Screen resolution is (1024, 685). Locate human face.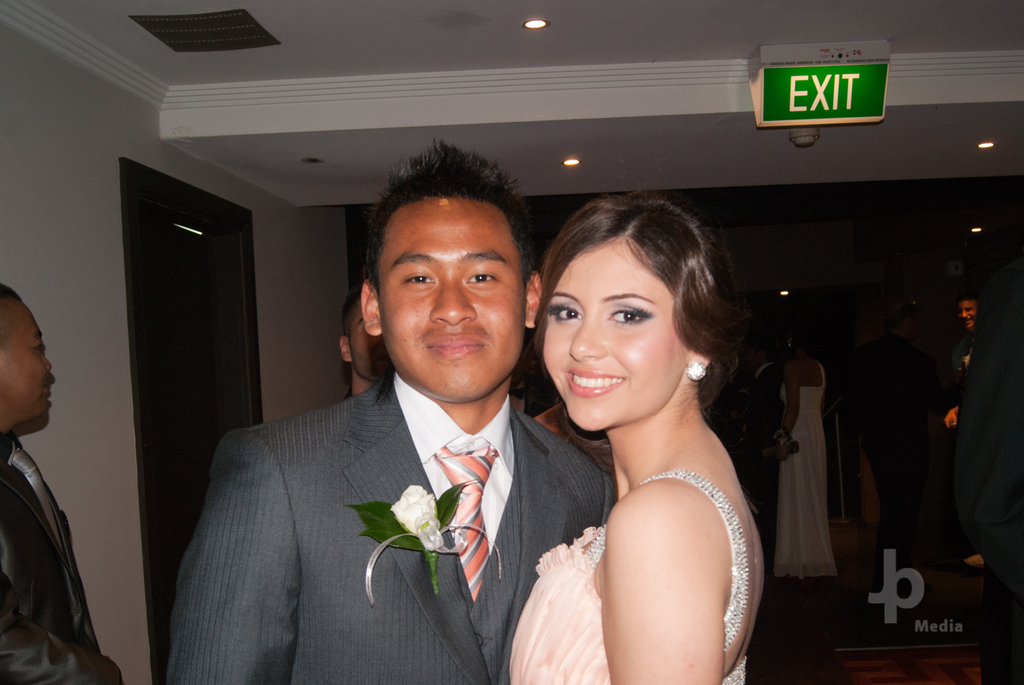
(left=381, top=196, right=524, bottom=400).
